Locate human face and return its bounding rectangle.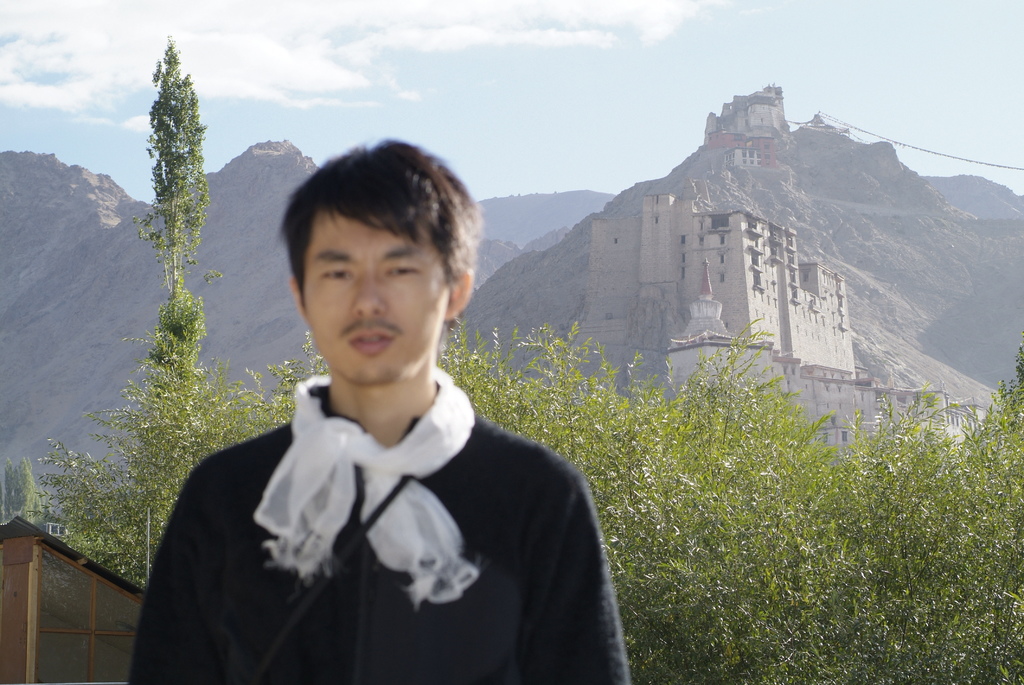
box=[303, 208, 454, 385].
